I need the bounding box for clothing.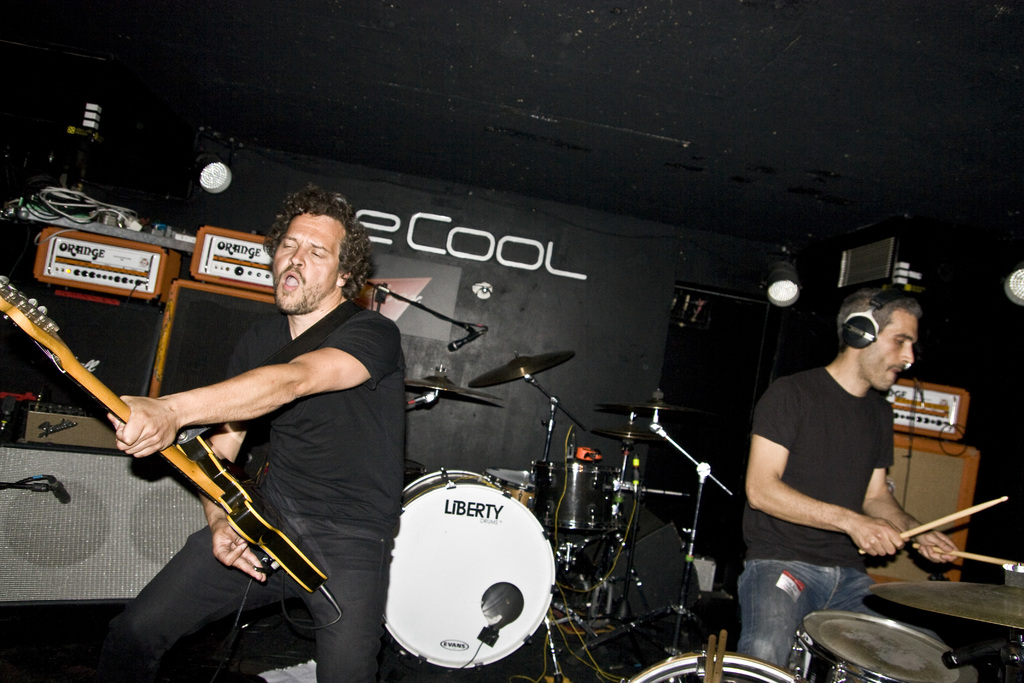
Here it is: 86,295,407,679.
